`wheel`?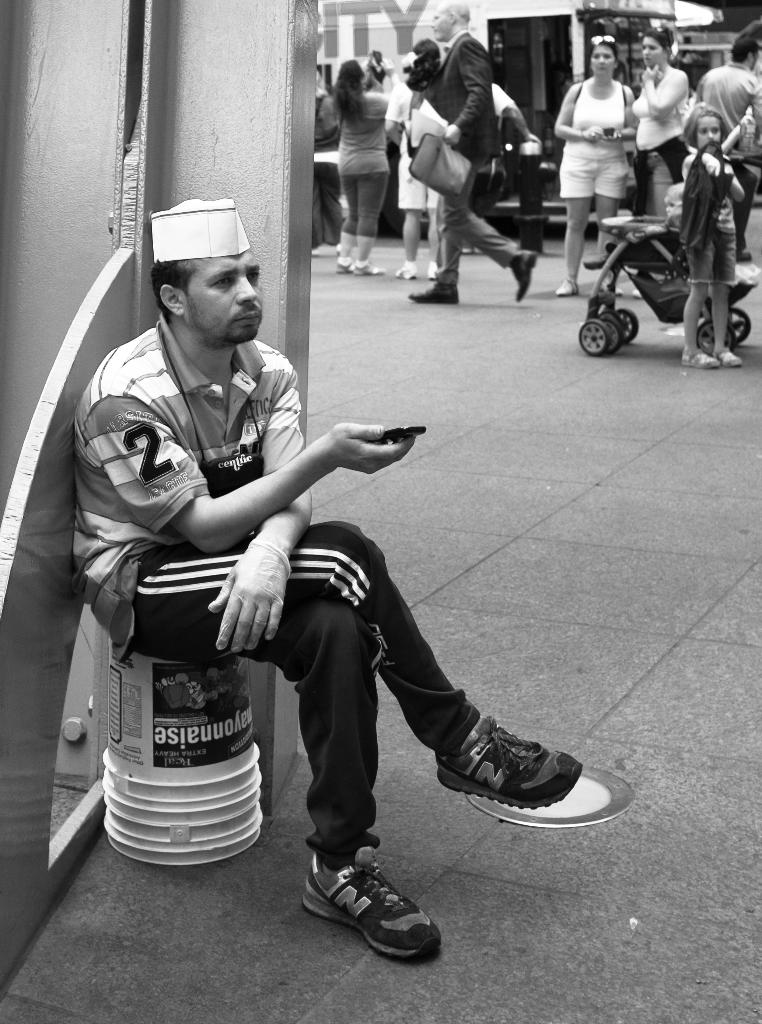
614, 310, 640, 341
